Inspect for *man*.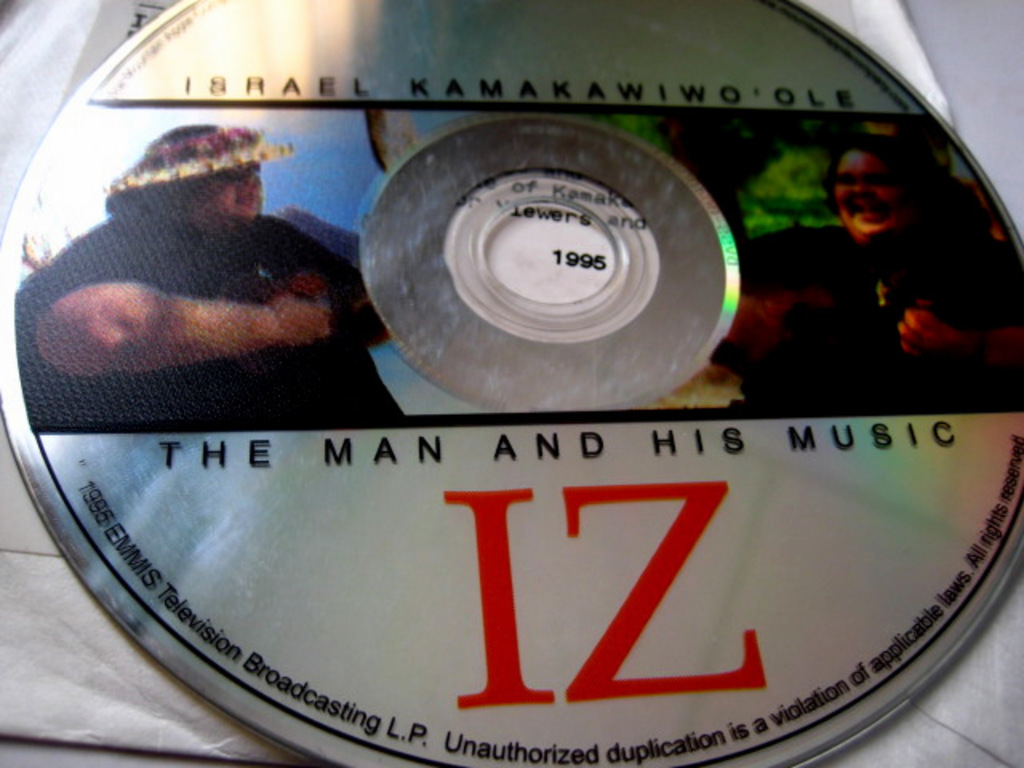
Inspection: 38/107/382/440.
